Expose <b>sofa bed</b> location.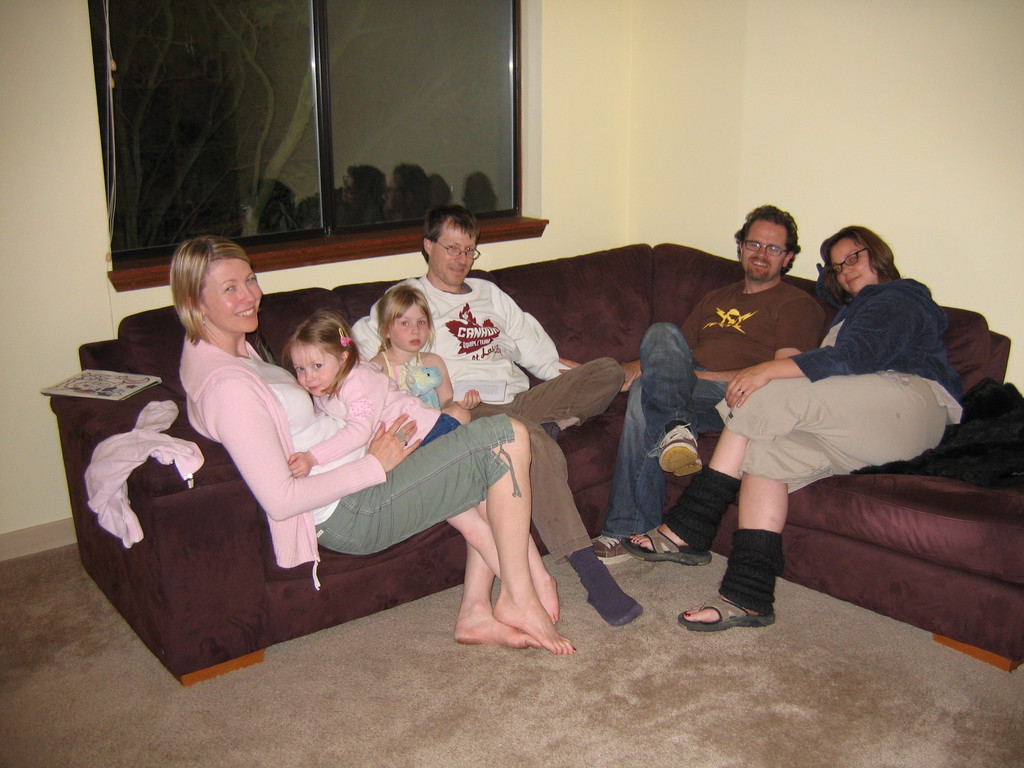
Exposed at [left=50, top=238, right=1023, bottom=685].
